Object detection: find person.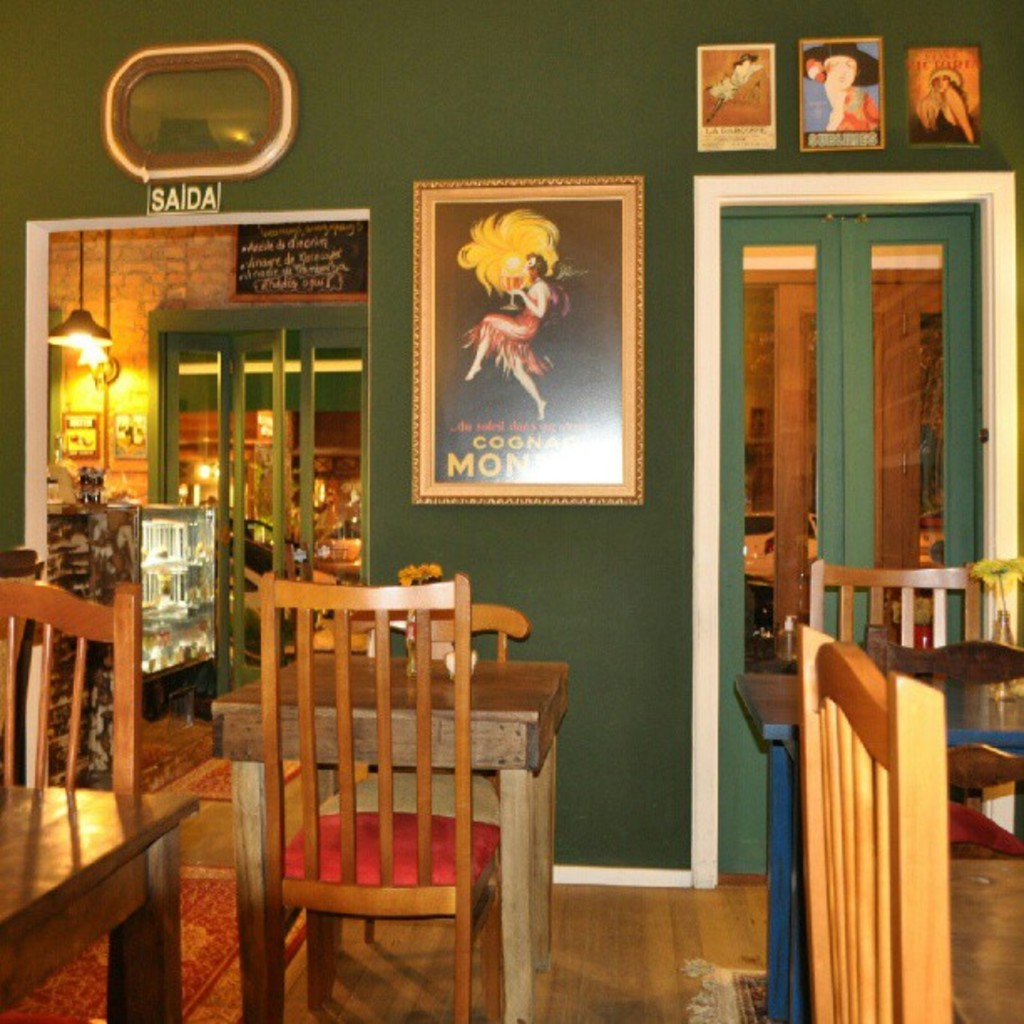
x1=927 y1=67 x2=969 y2=142.
